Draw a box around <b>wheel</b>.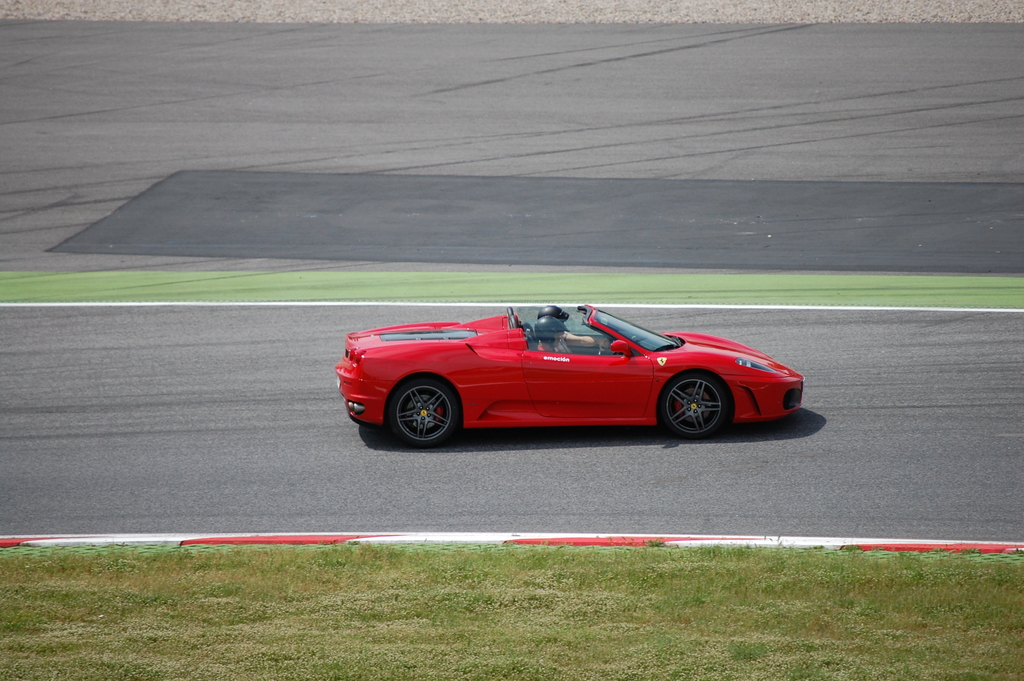
box(388, 380, 469, 443).
